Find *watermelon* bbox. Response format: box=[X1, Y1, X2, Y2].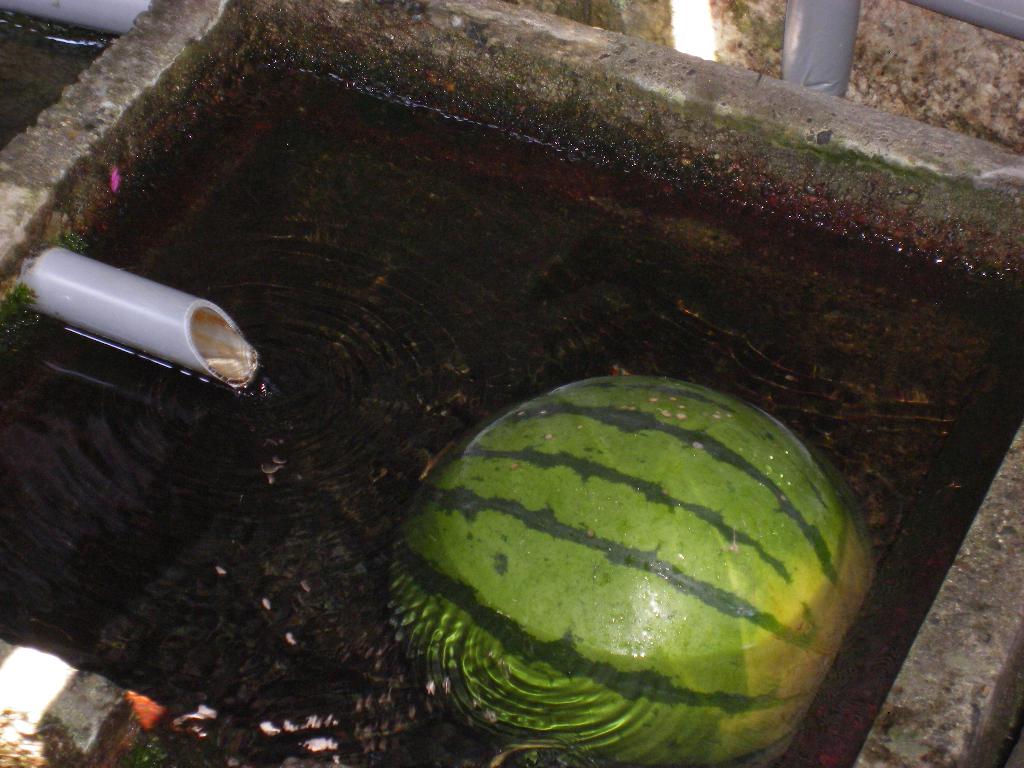
box=[390, 371, 876, 767].
